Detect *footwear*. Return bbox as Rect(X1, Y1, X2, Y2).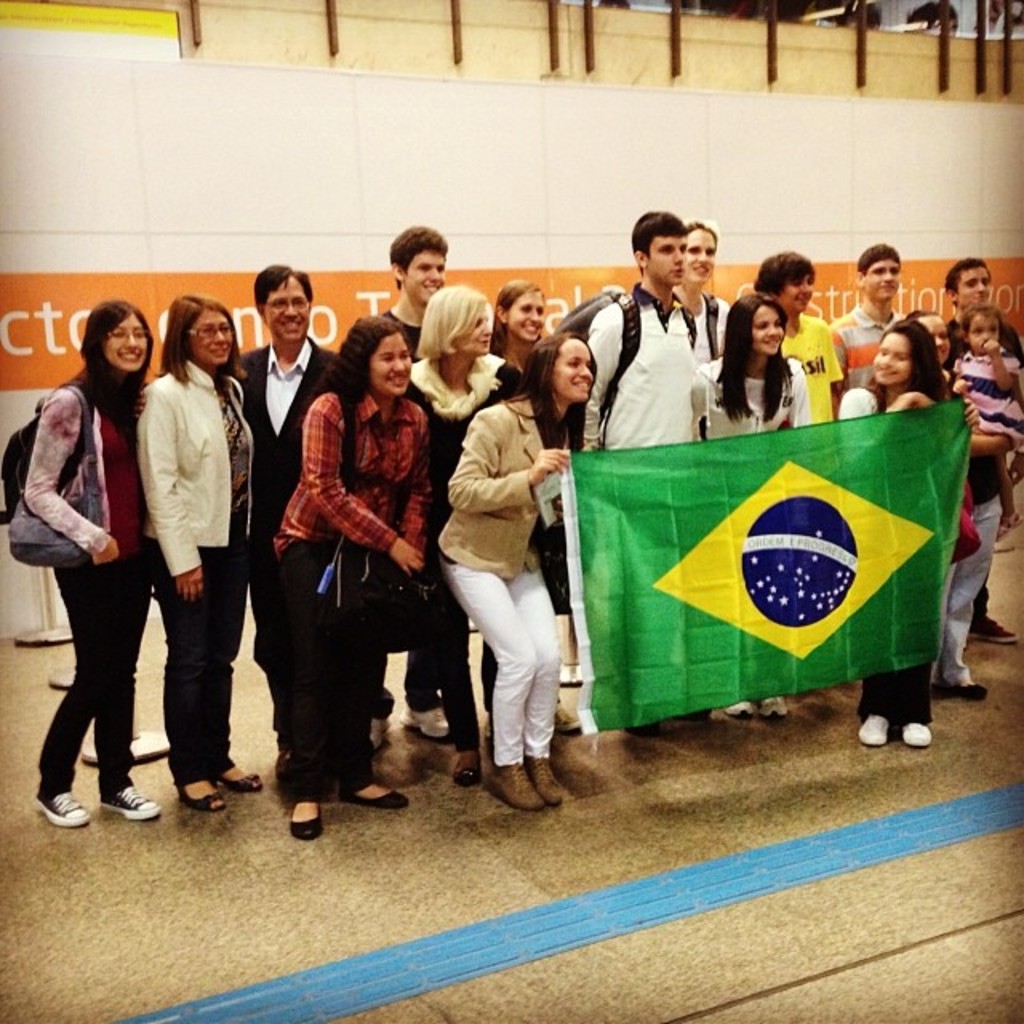
Rect(898, 720, 931, 747).
